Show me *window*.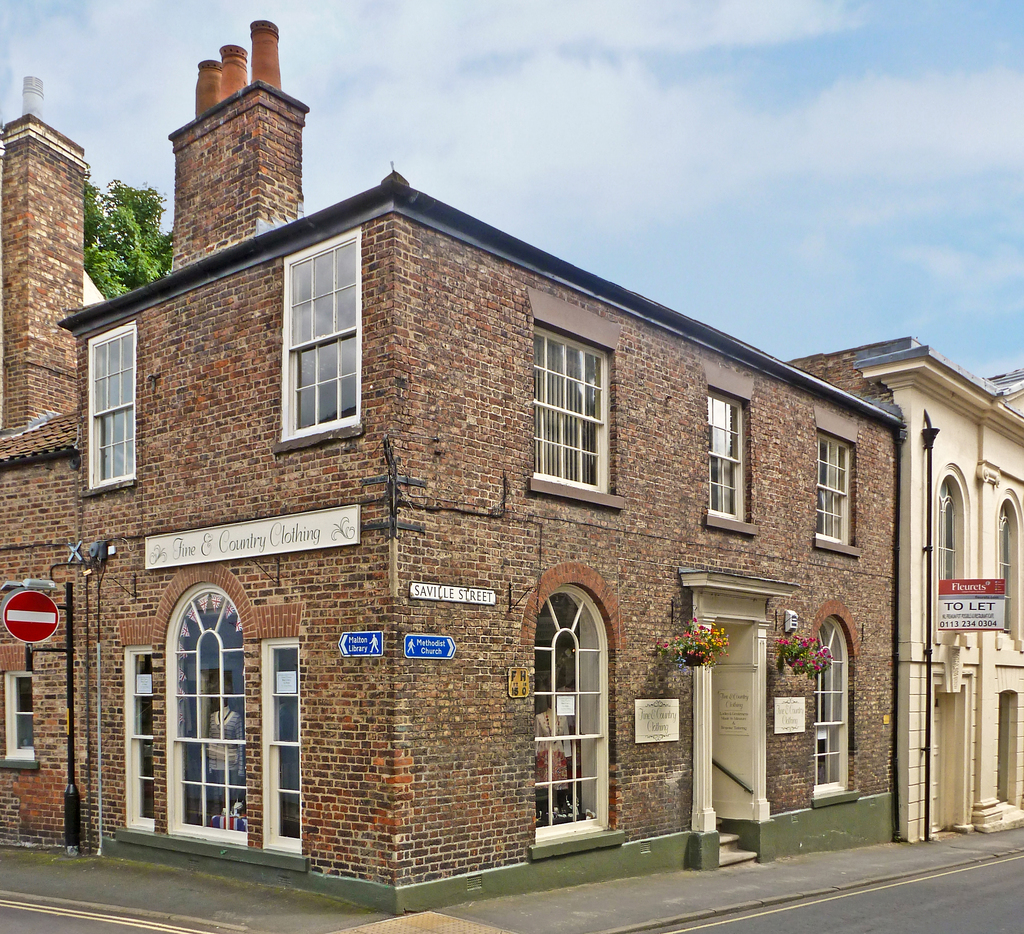
*window* is here: (x1=81, y1=323, x2=134, y2=493).
